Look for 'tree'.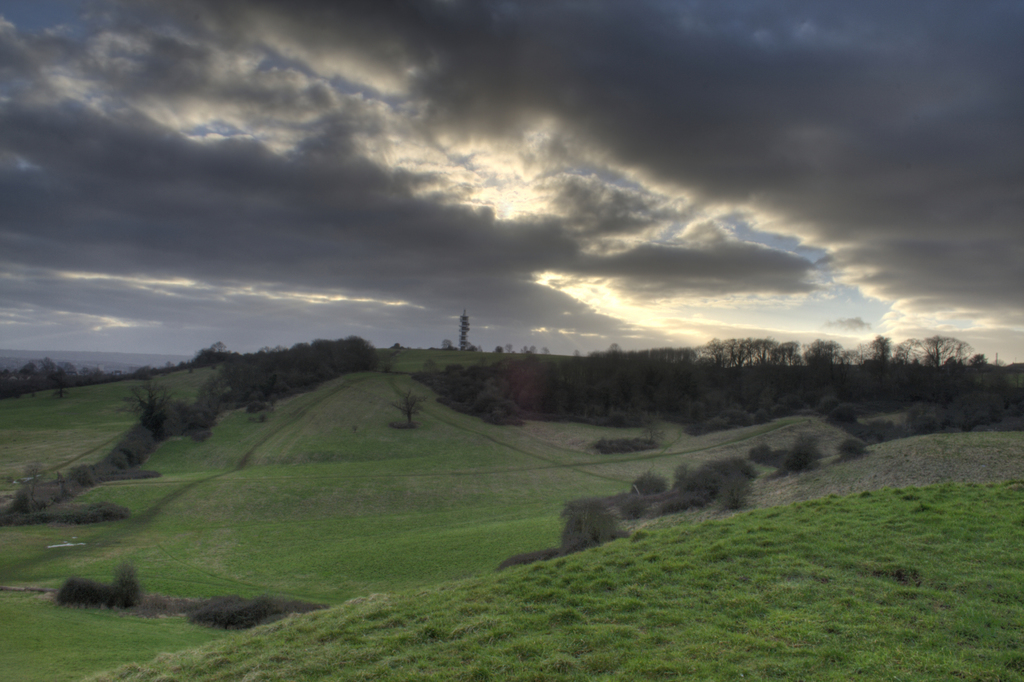
Found: 120/375/164/418.
